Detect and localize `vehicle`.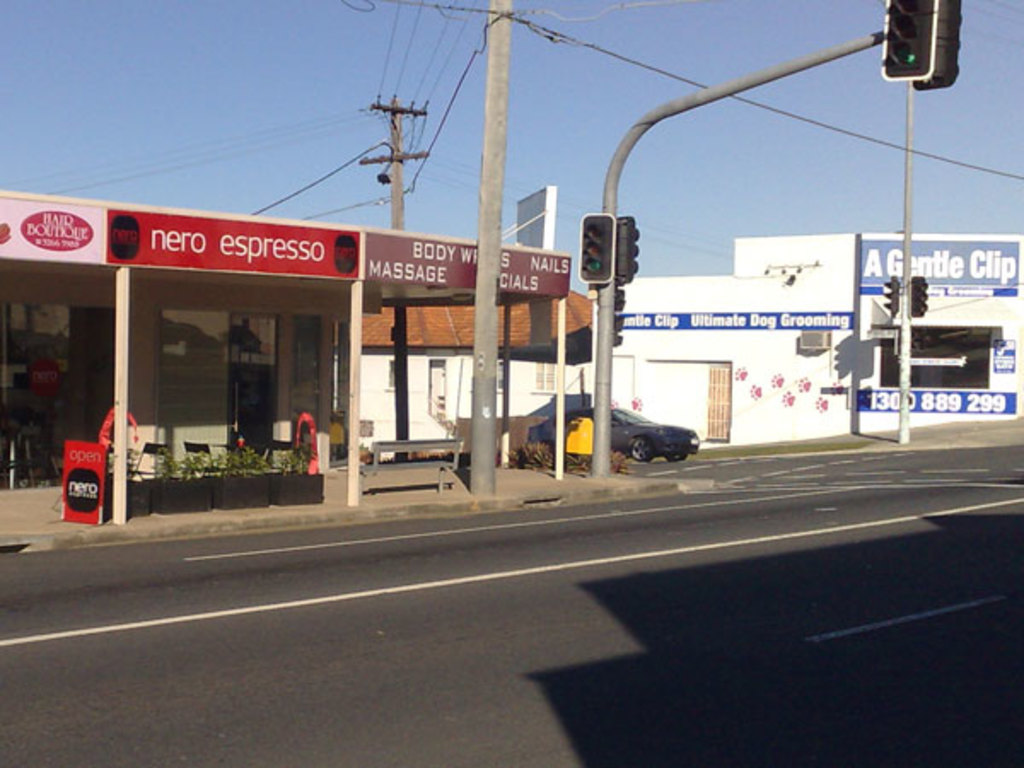
Localized at (left=527, top=404, right=703, bottom=463).
